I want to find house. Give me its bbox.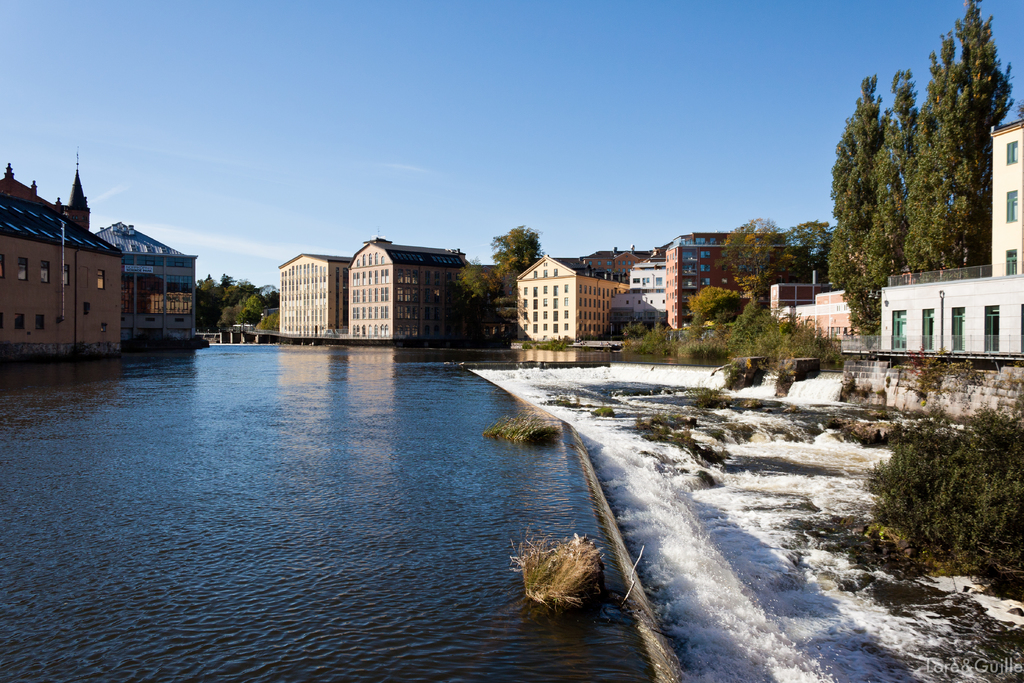
(877, 119, 1023, 363).
